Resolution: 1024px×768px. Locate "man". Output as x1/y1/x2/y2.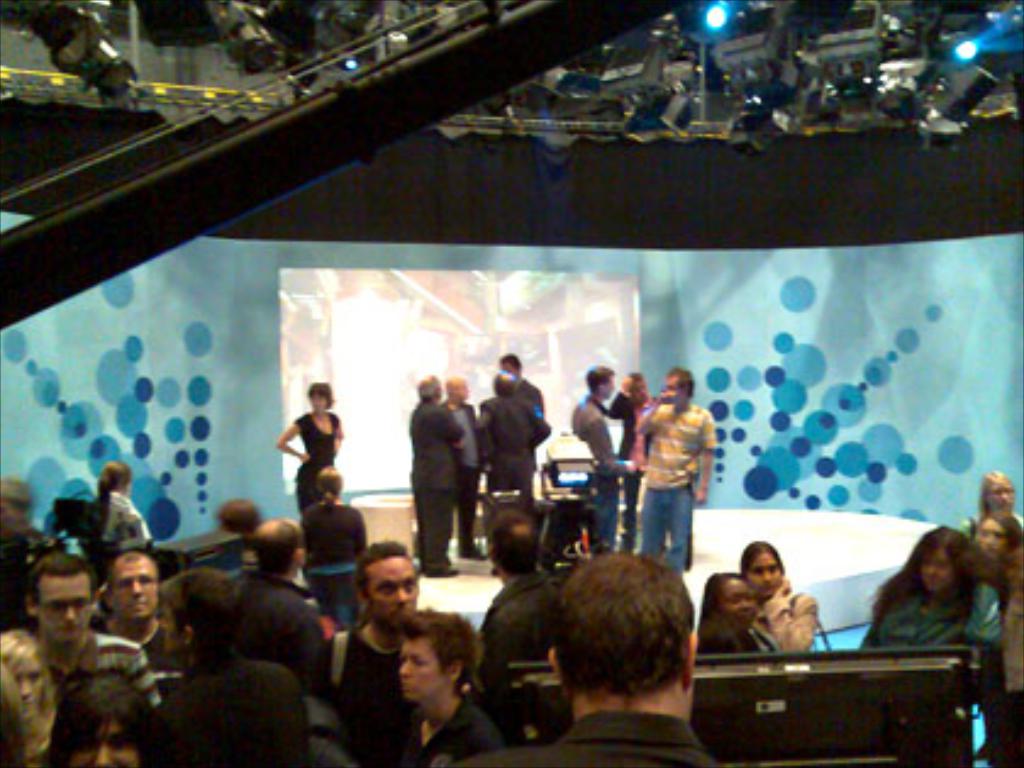
478/373/553/495.
